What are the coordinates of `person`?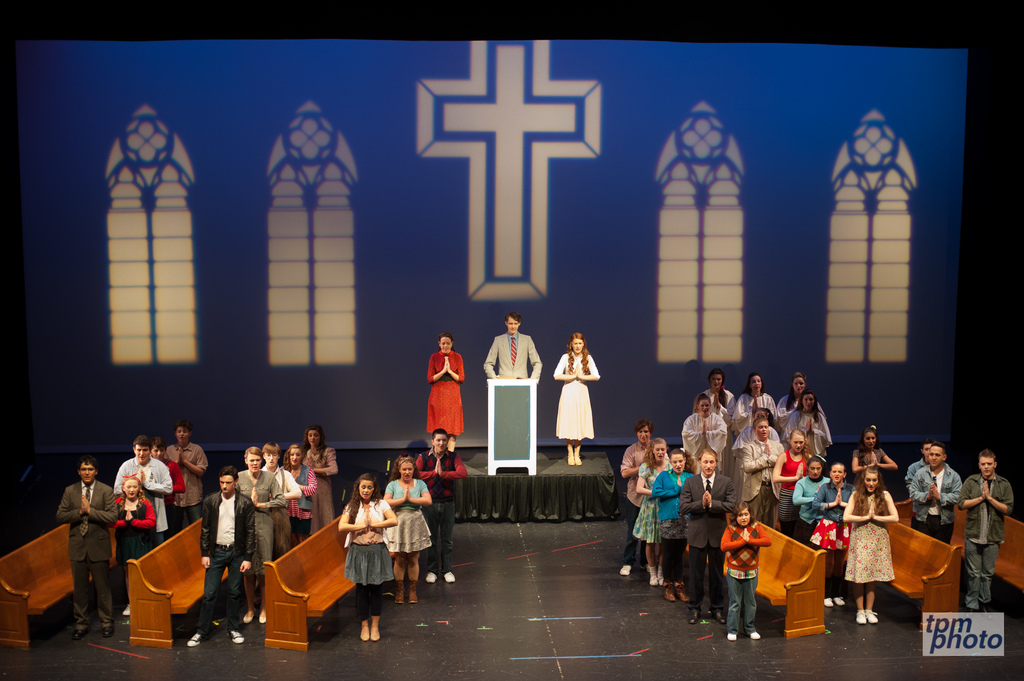
pyautogui.locateOnScreen(909, 440, 960, 542).
